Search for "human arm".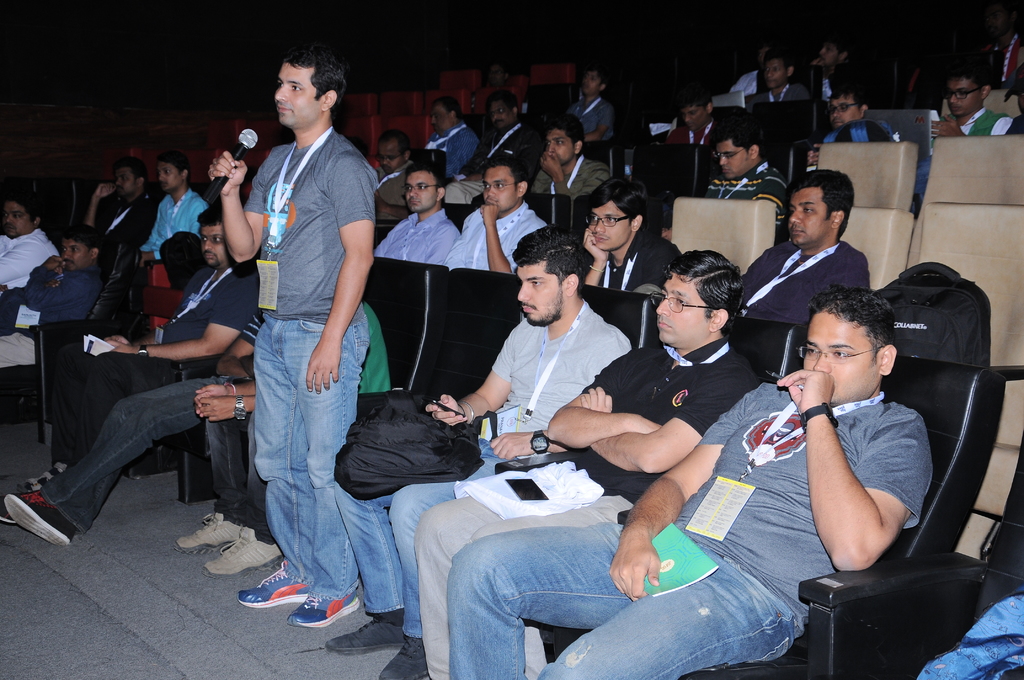
Found at Rect(538, 343, 667, 449).
